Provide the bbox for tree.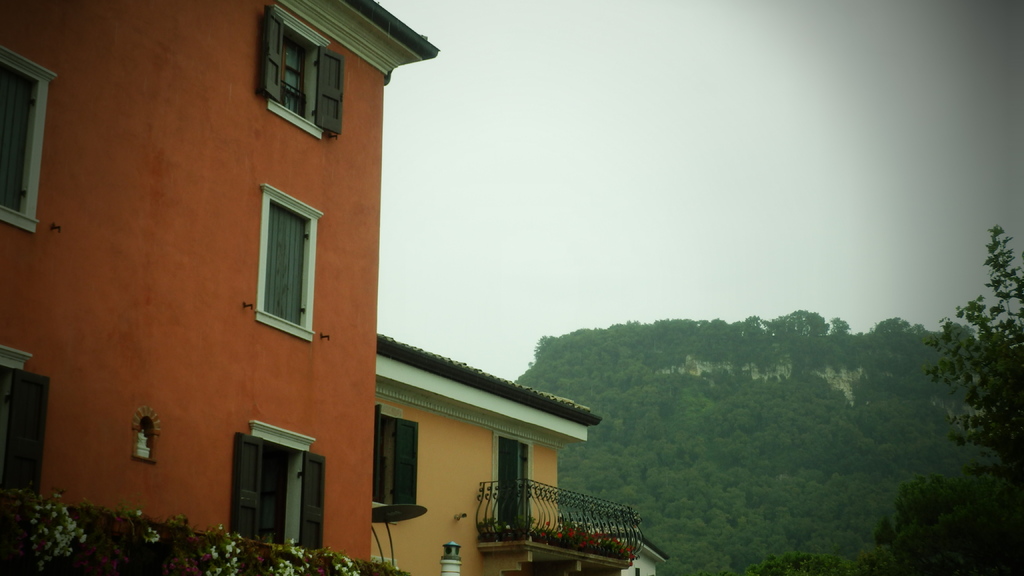
[923,224,1023,478].
